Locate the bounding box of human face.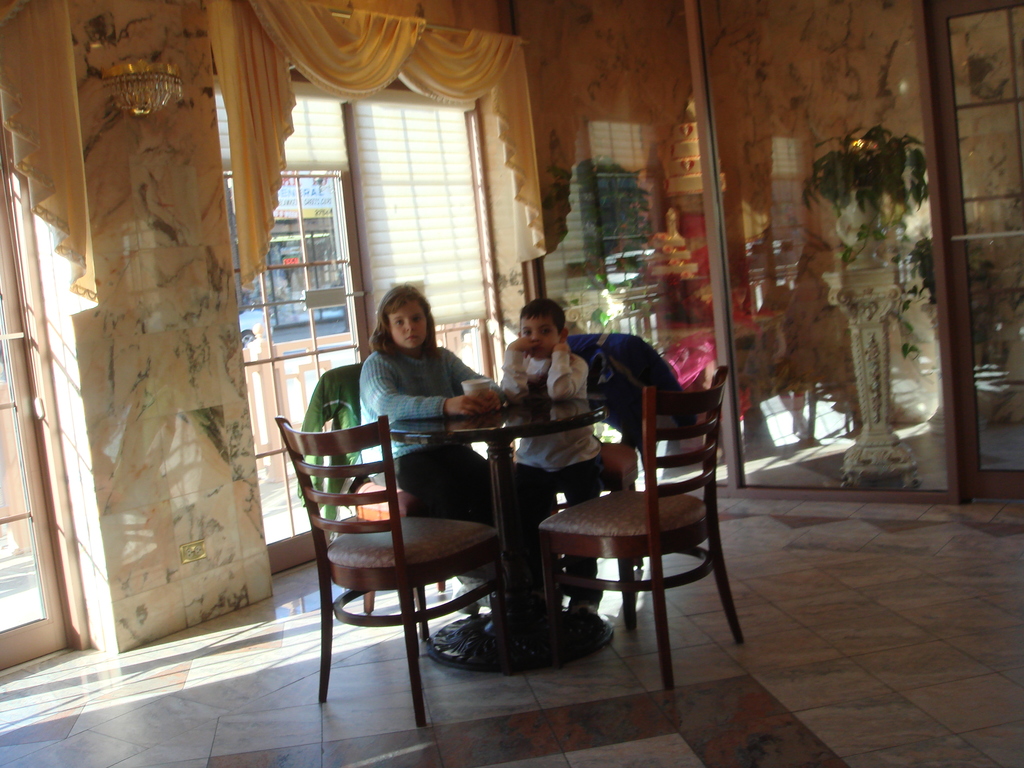
Bounding box: [left=520, top=317, right=561, bottom=355].
